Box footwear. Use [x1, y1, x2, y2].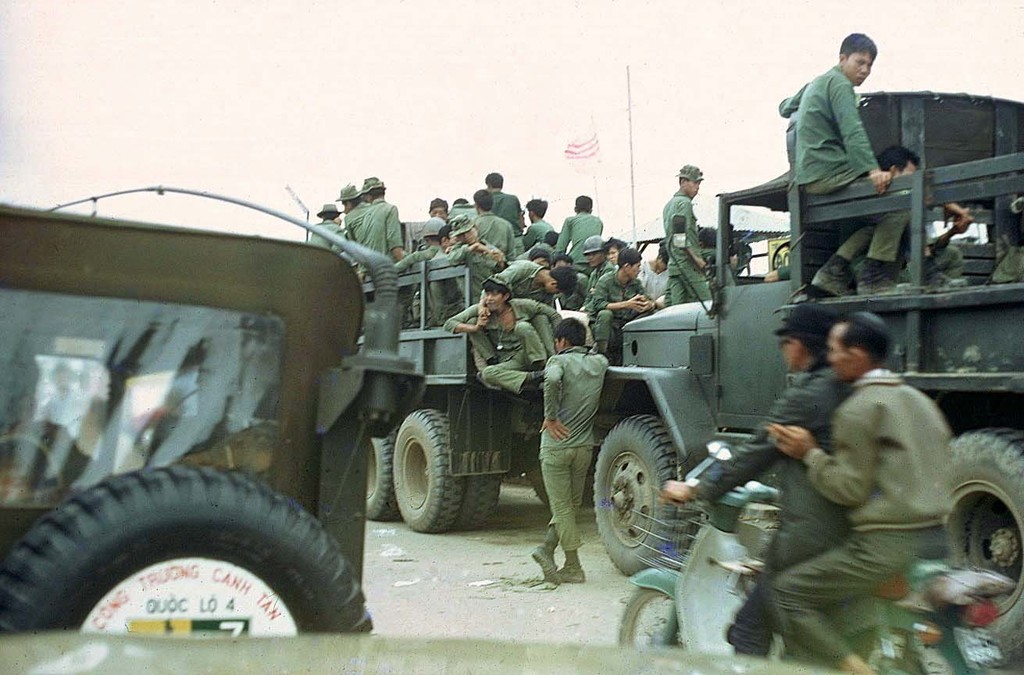
[808, 255, 856, 296].
